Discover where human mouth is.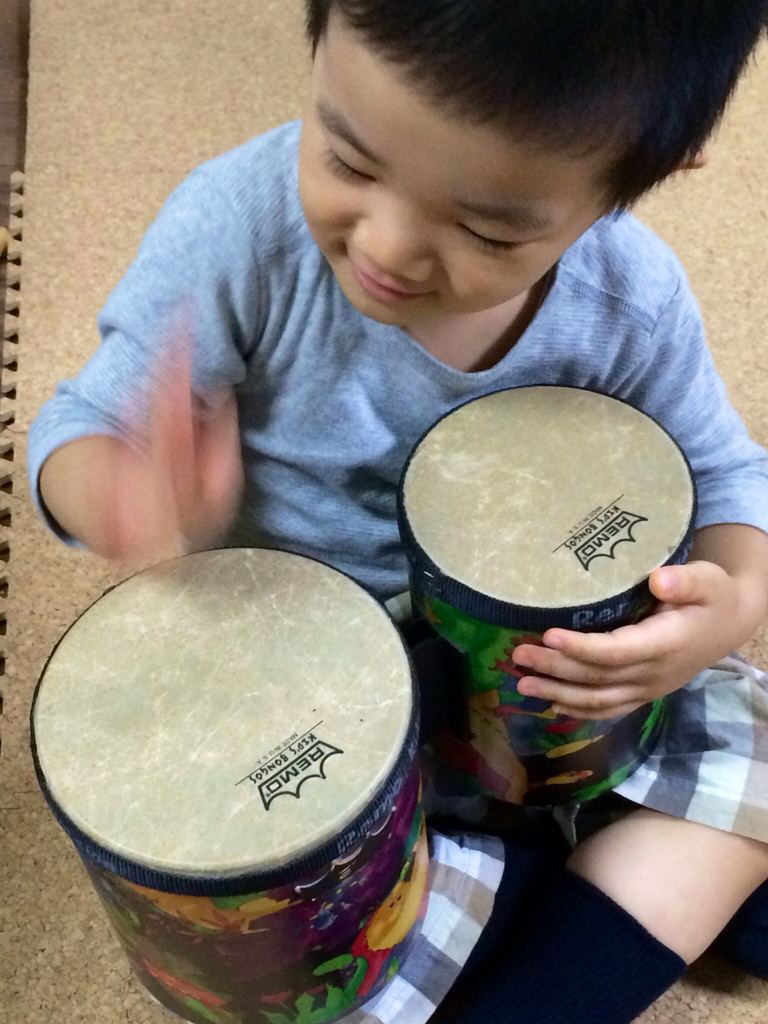
Discovered at 350/259/434/294.
